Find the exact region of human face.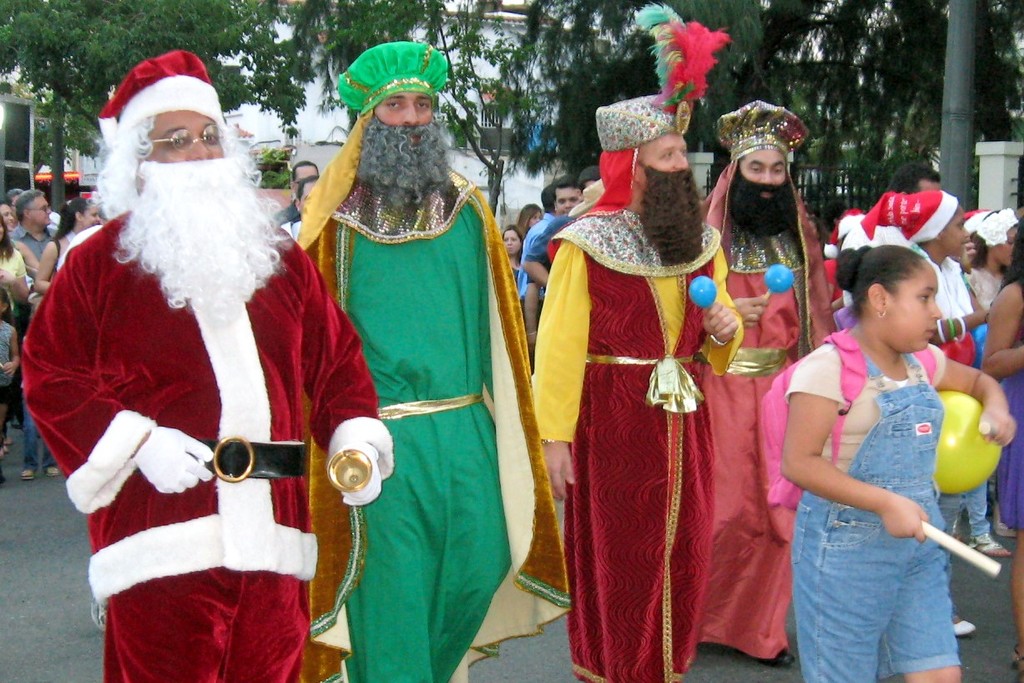
Exact region: bbox(912, 182, 940, 193).
